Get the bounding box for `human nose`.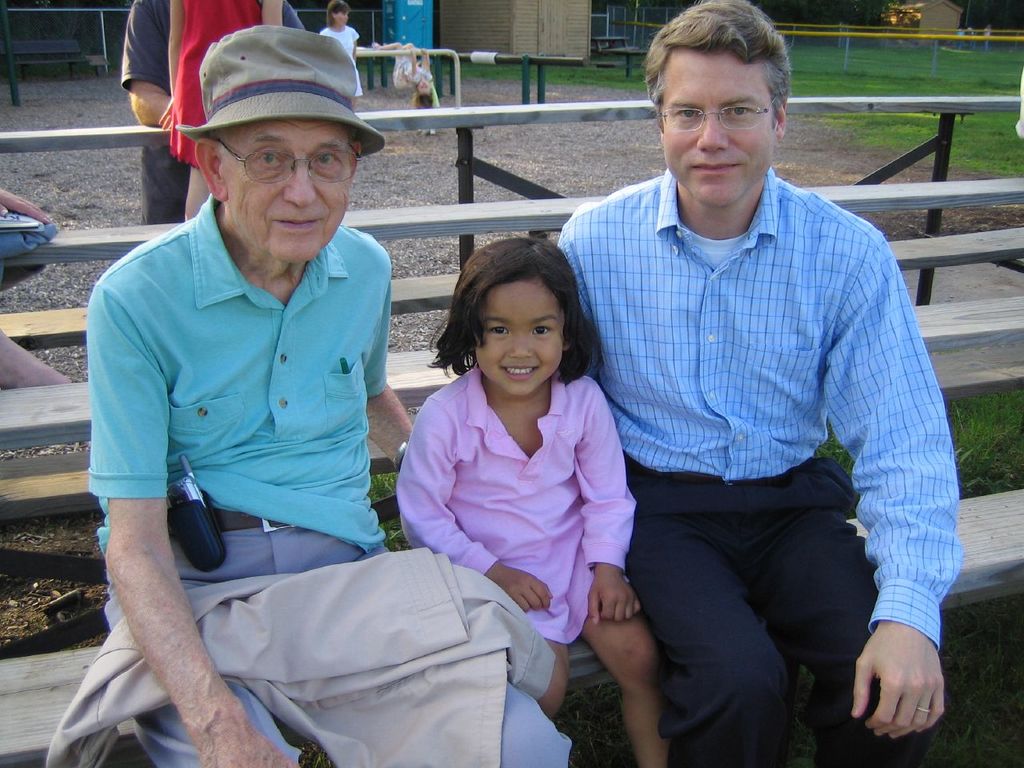
507:334:530:358.
